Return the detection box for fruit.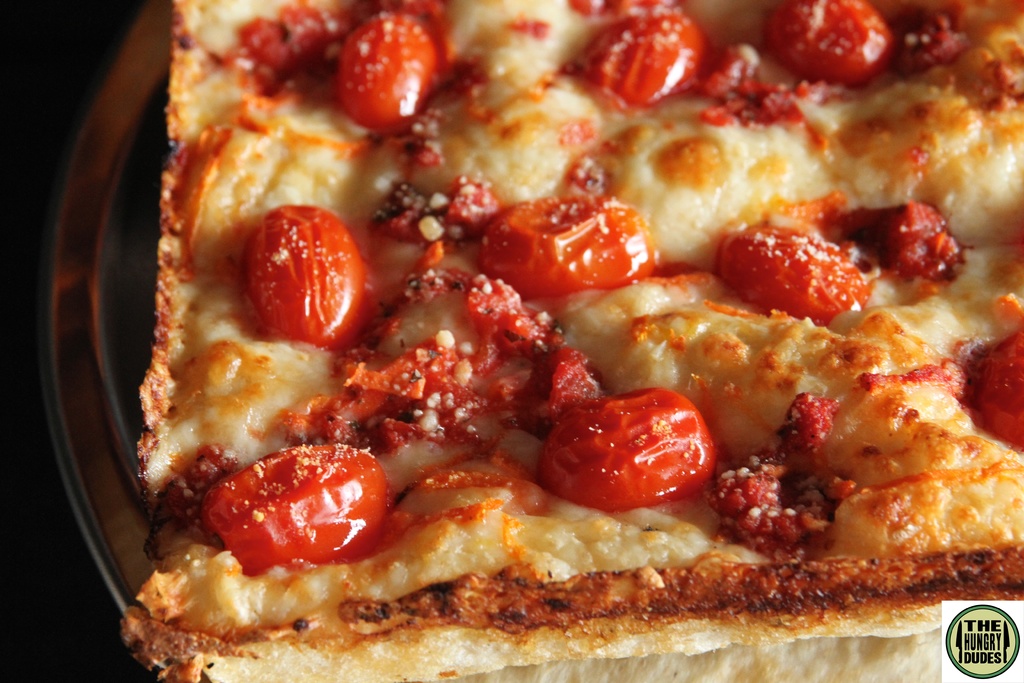
region(717, 224, 860, 330).
